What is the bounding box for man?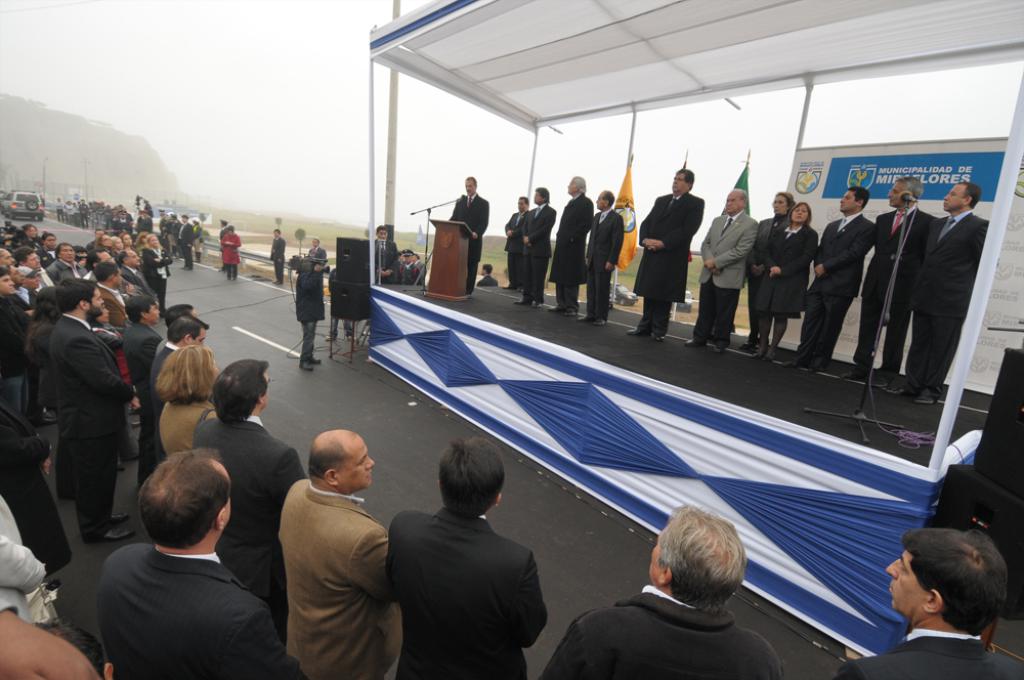
[left=276, top=430, right=399, bottom=679].
